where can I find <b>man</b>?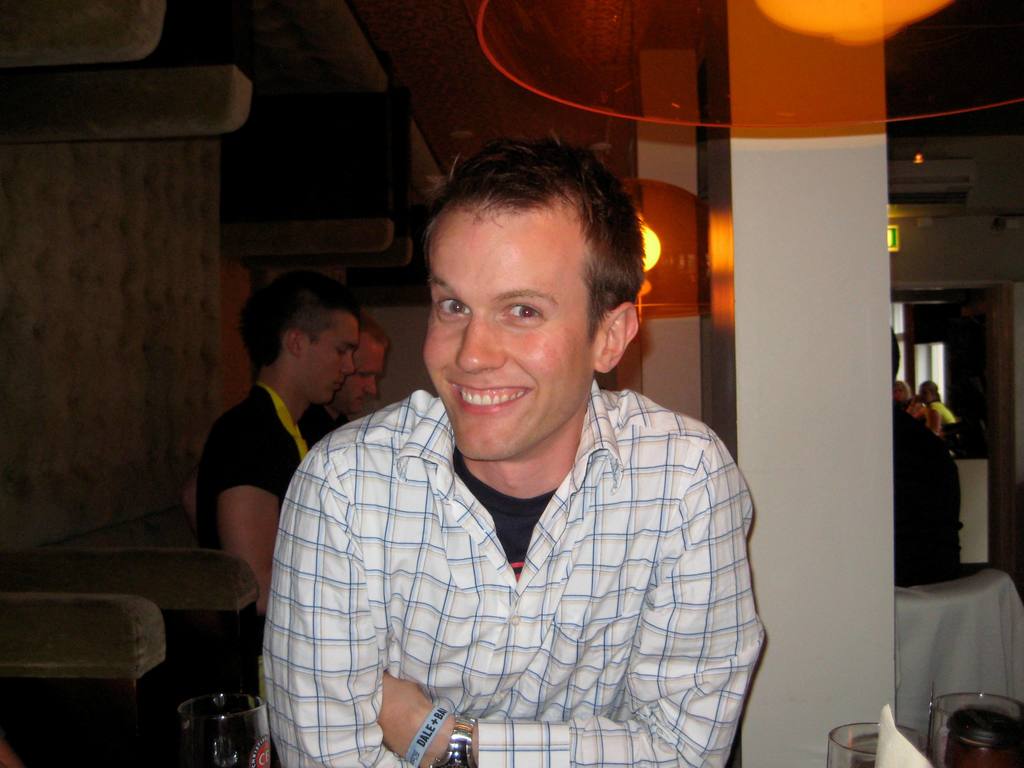
You can find it at <box>297,309,391,447</box>.
